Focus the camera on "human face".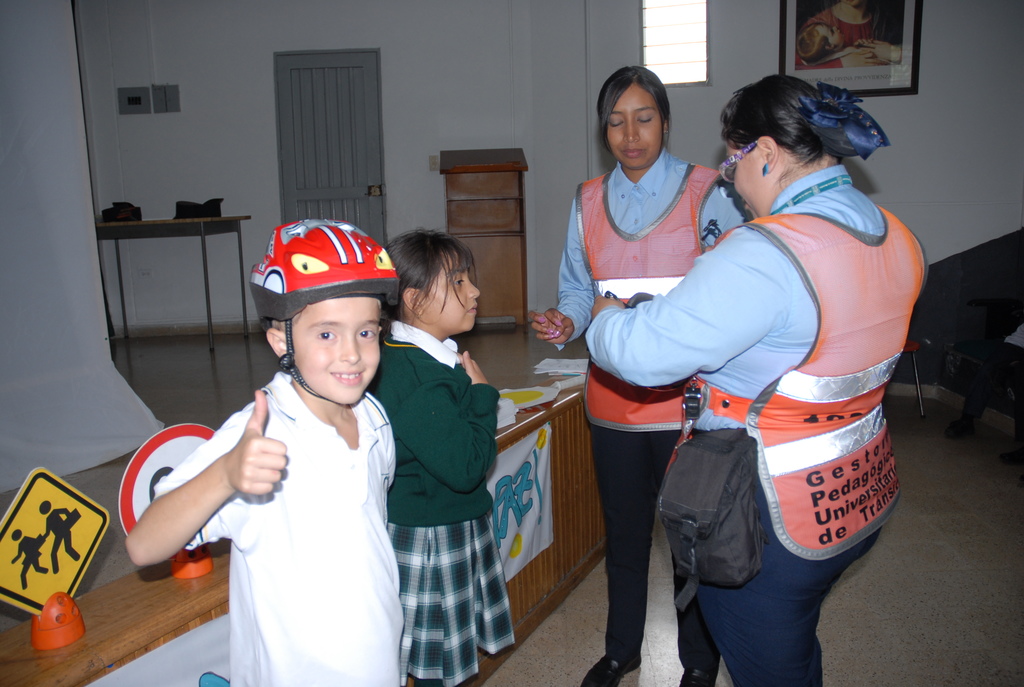
Focus region: bbox(607, 84, 662, 167).
